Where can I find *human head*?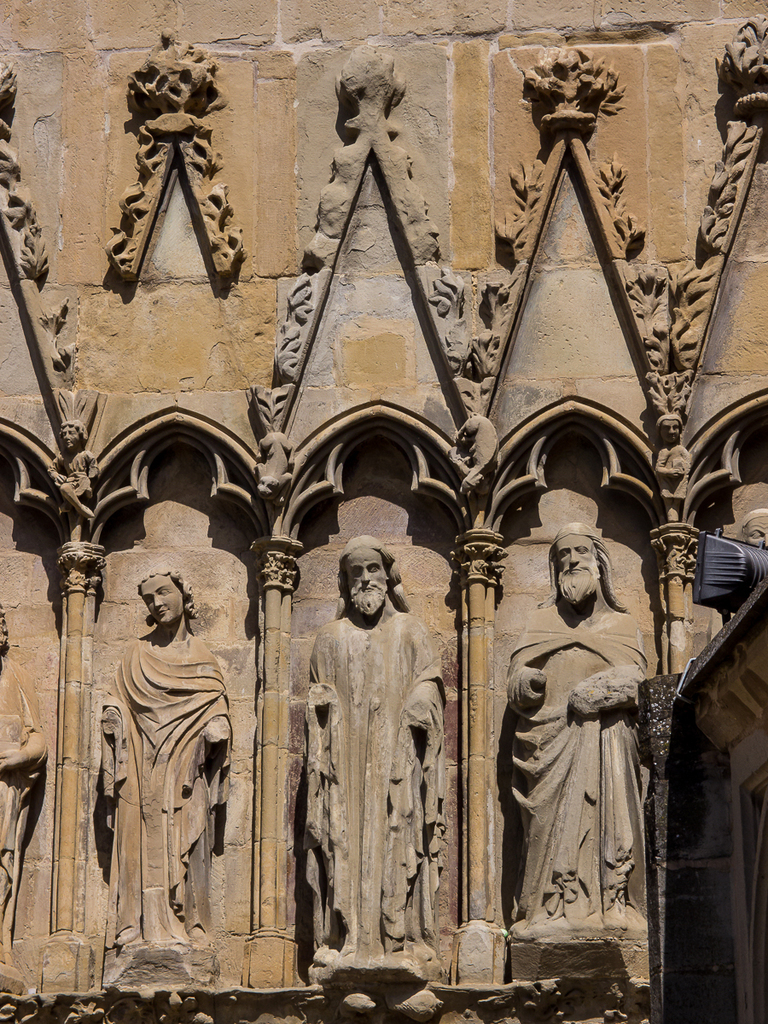
You can find it at [left=140, top=567, right=200, bottom=628].
